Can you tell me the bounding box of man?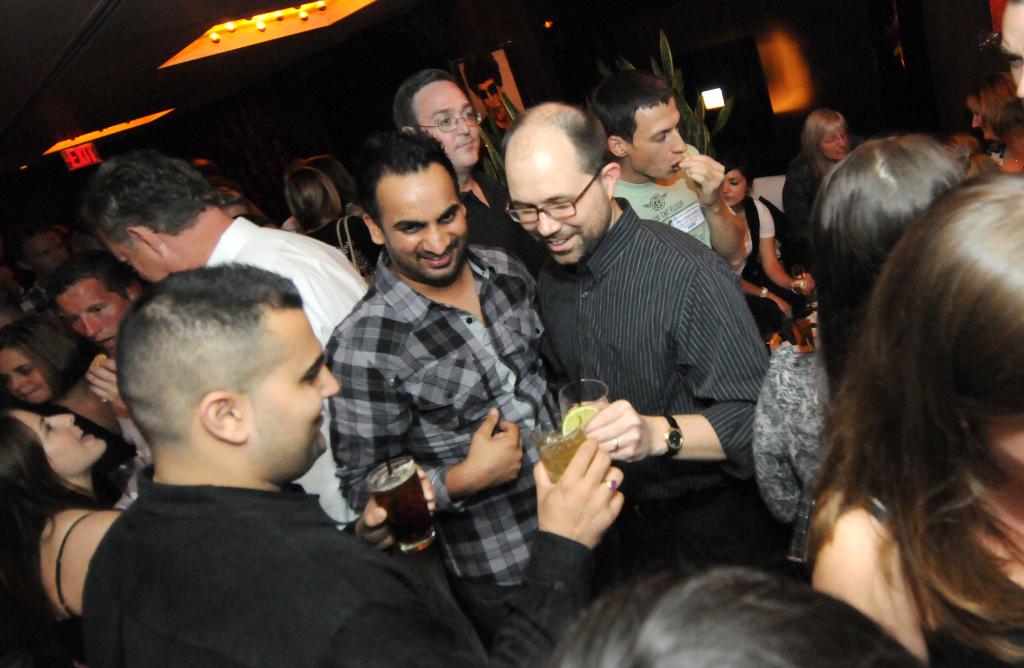
select_region(77, 149, 374, 534).
